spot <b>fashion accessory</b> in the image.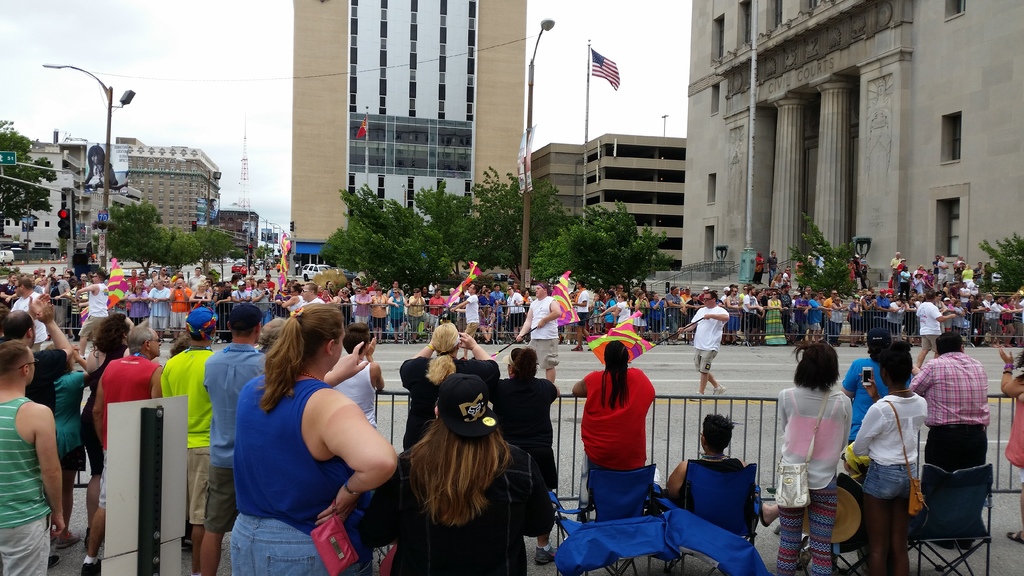
<b>fashion accessory</b> found at 374:296:381:303.
